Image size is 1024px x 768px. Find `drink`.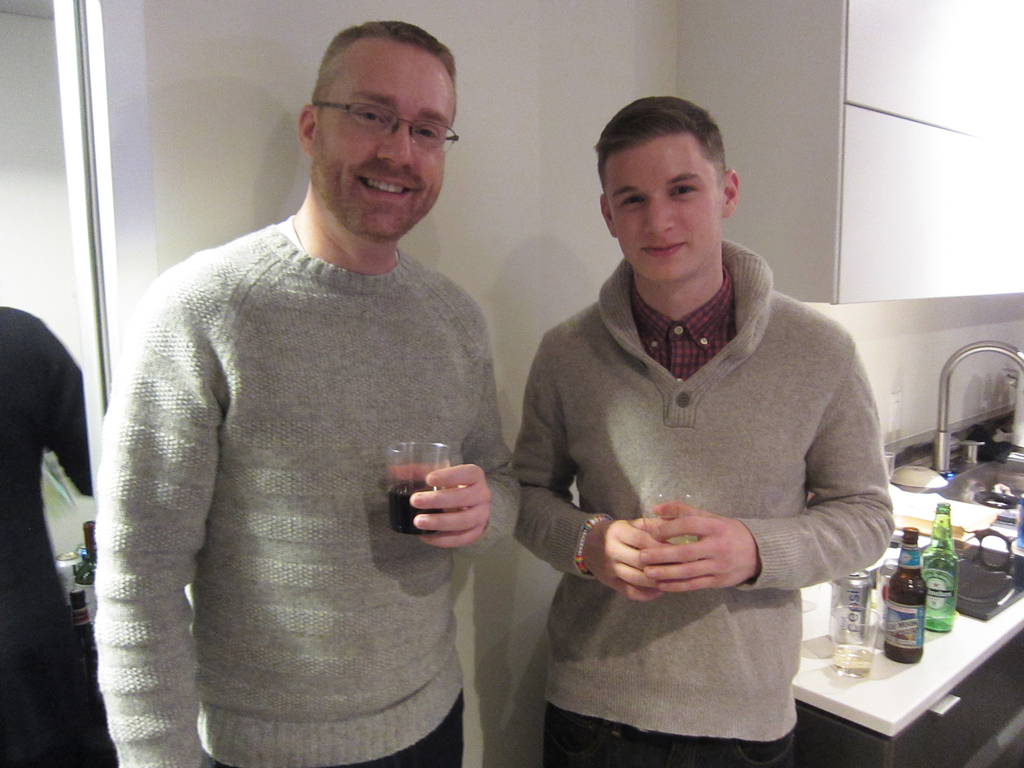
833/645/875/677.
